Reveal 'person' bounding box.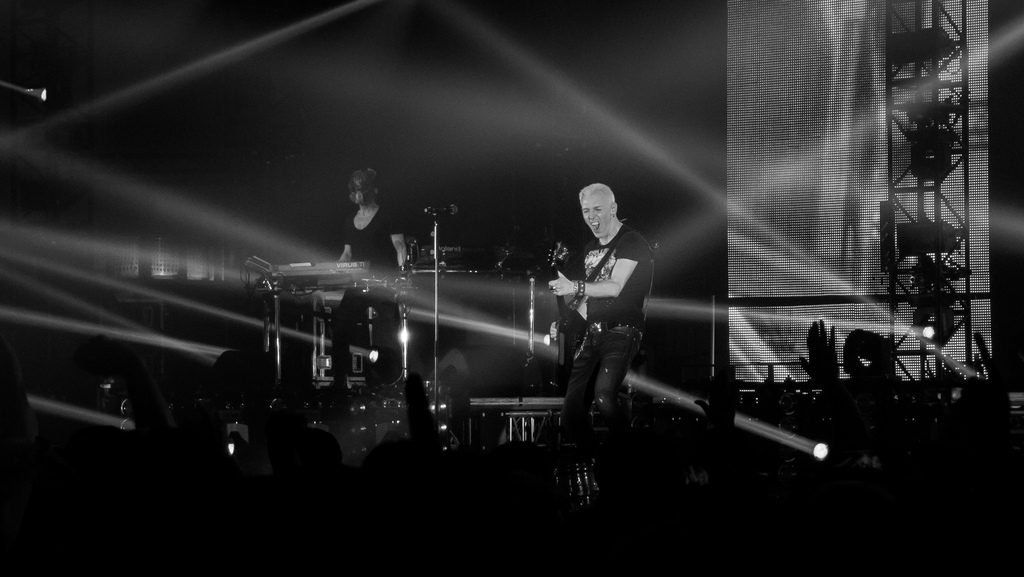
Revealed: {"x1": 334, "y1": 169, "x2": 410, "y2": 388}.
